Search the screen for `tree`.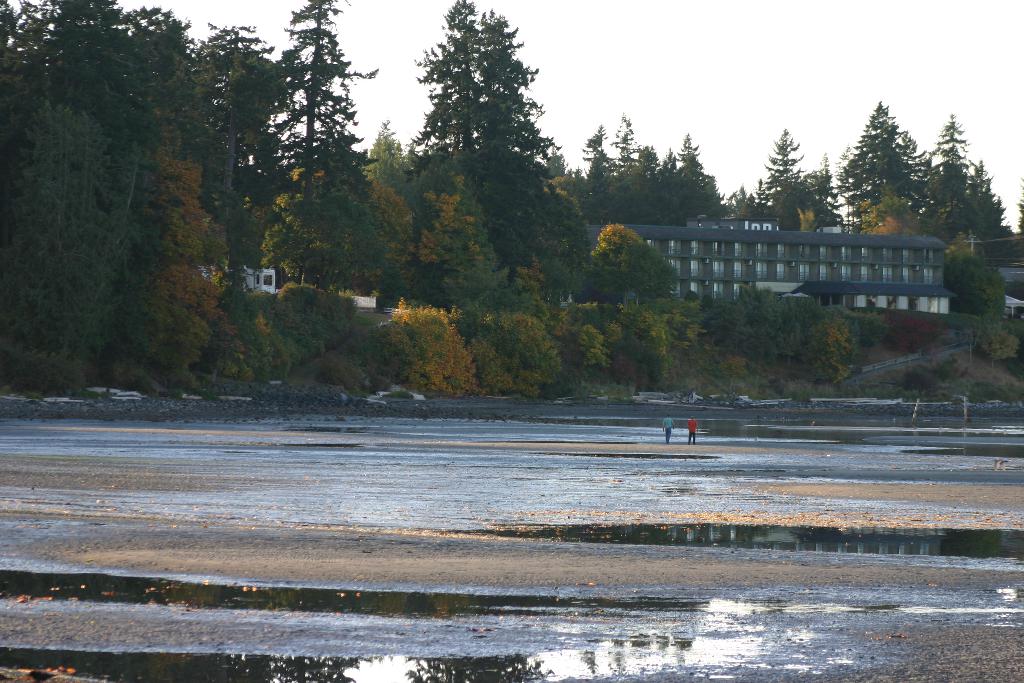
Found at bbox=(726, 121, 856, 227).
